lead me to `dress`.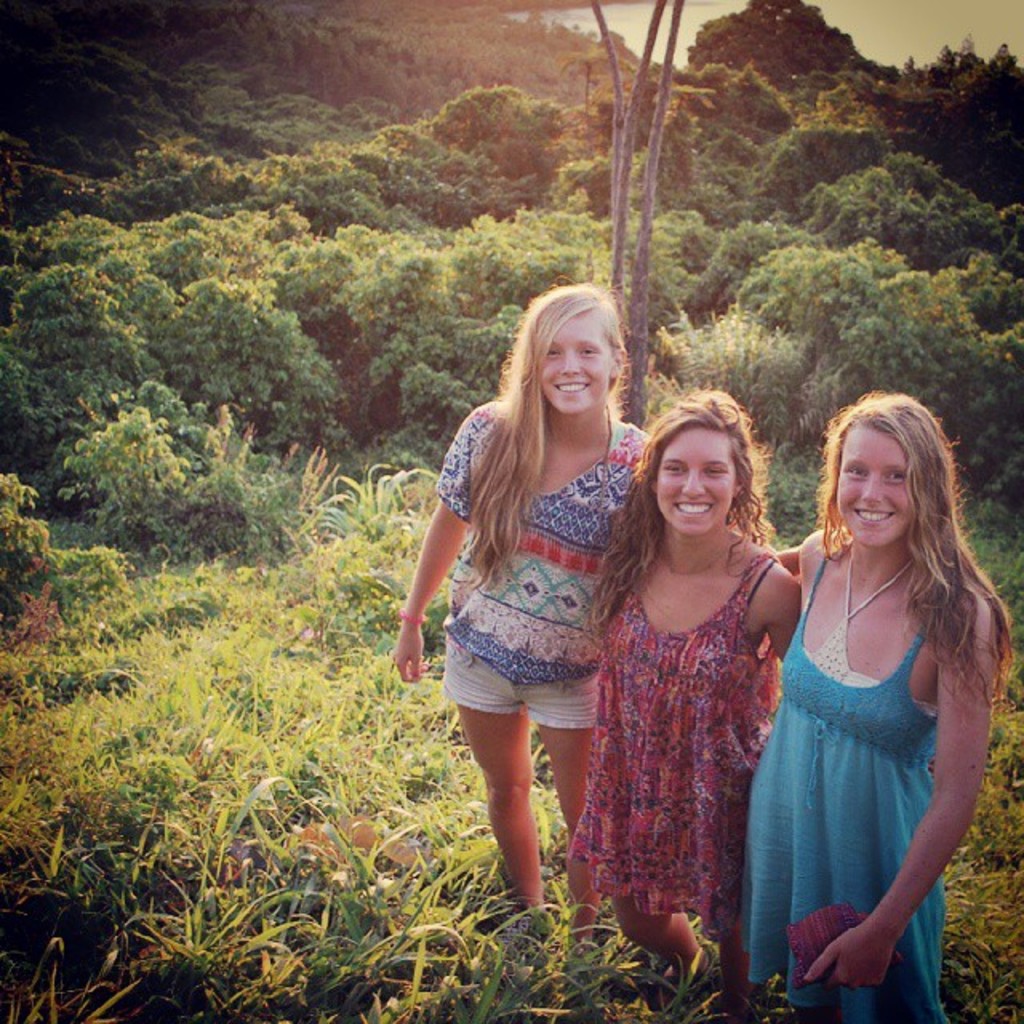
Lead to select_region(738, 538, 949, 1022).
